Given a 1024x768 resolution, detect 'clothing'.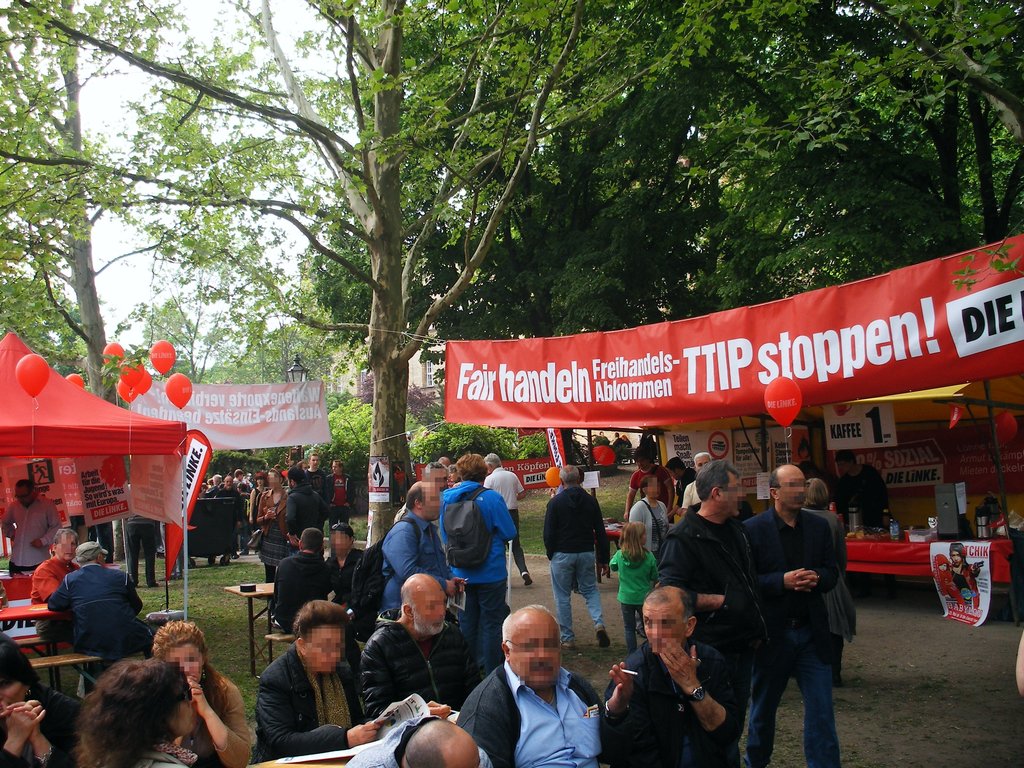
select_region(605, 643, 745, 767).
